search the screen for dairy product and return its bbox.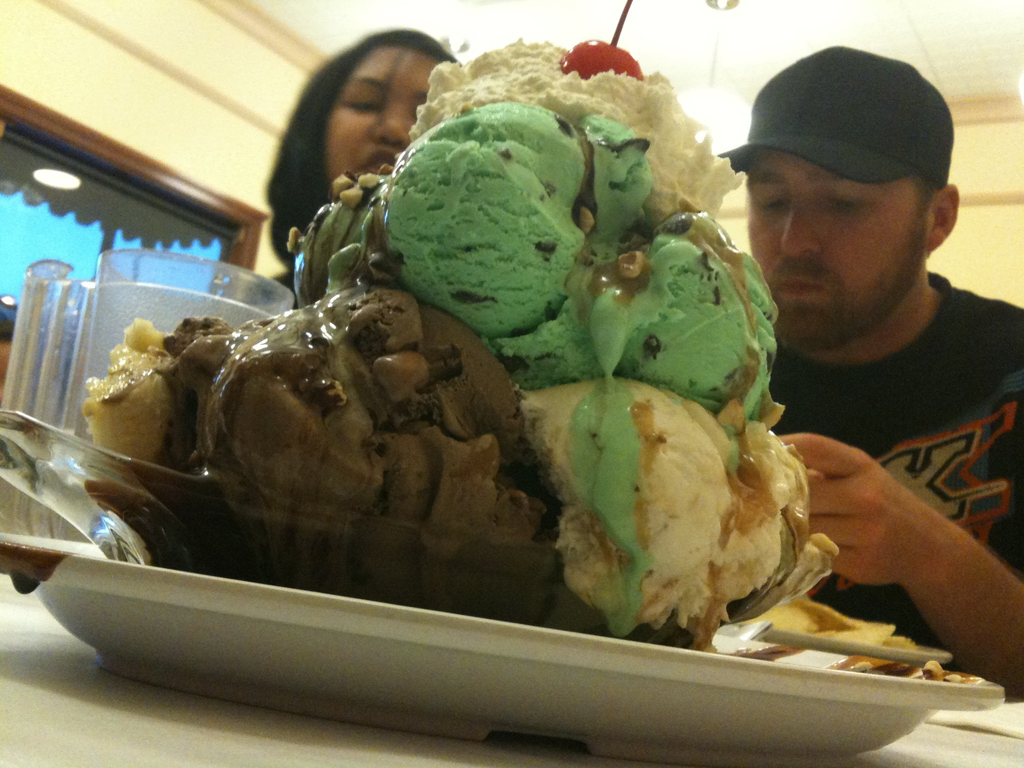
Found: [x1=587, y1=229, x2=752, y2=401].
